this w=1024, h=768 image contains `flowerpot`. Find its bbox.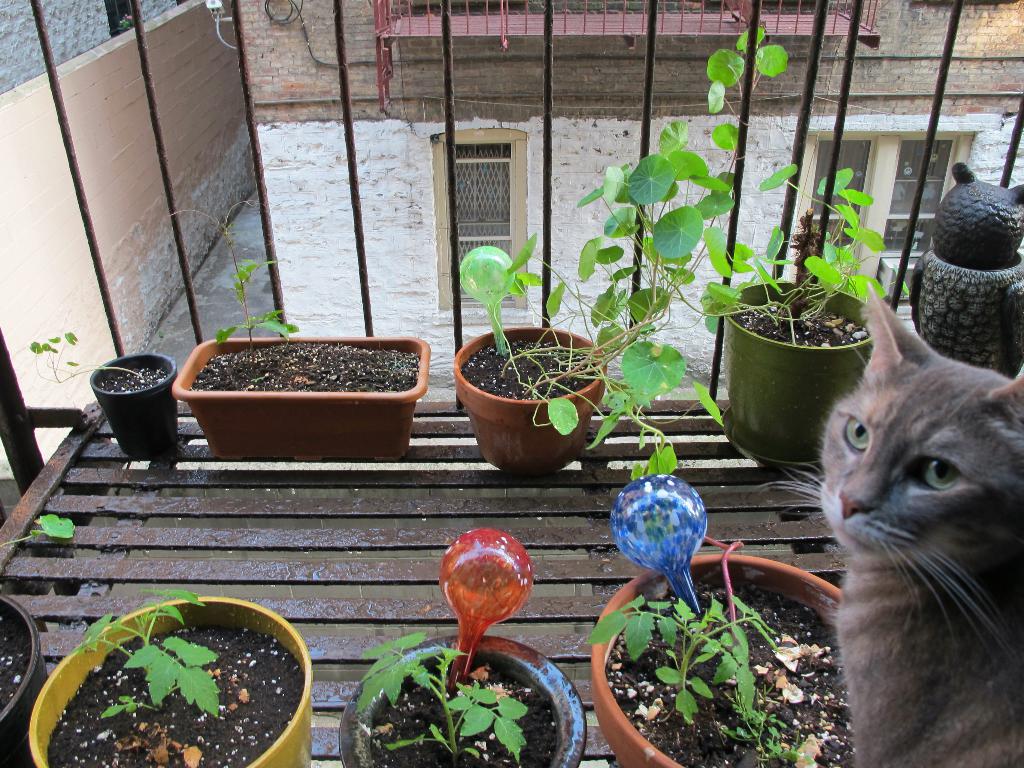
[338,638,576,767].
